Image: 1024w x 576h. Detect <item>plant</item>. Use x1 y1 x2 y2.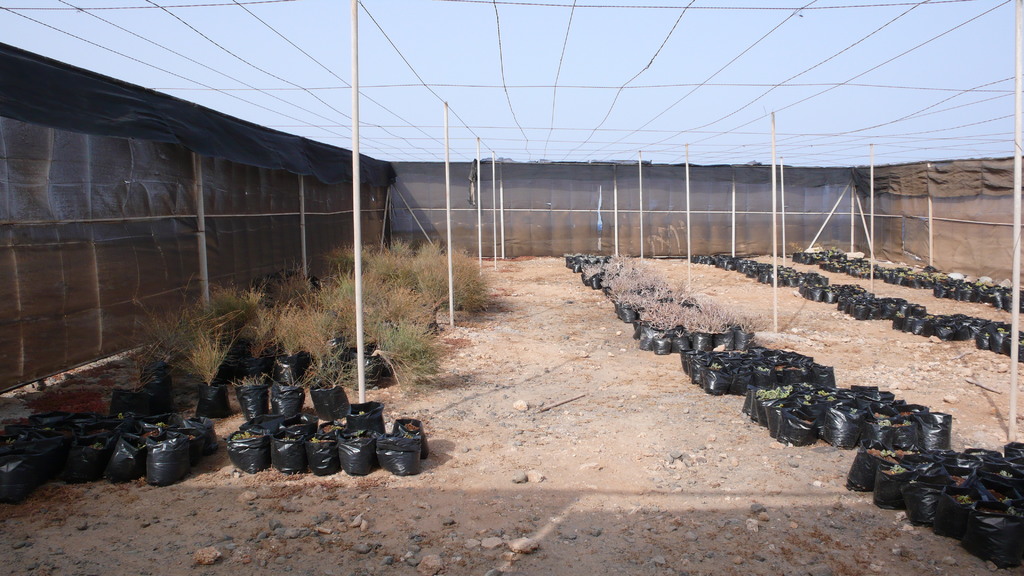
415 237 444 307.
